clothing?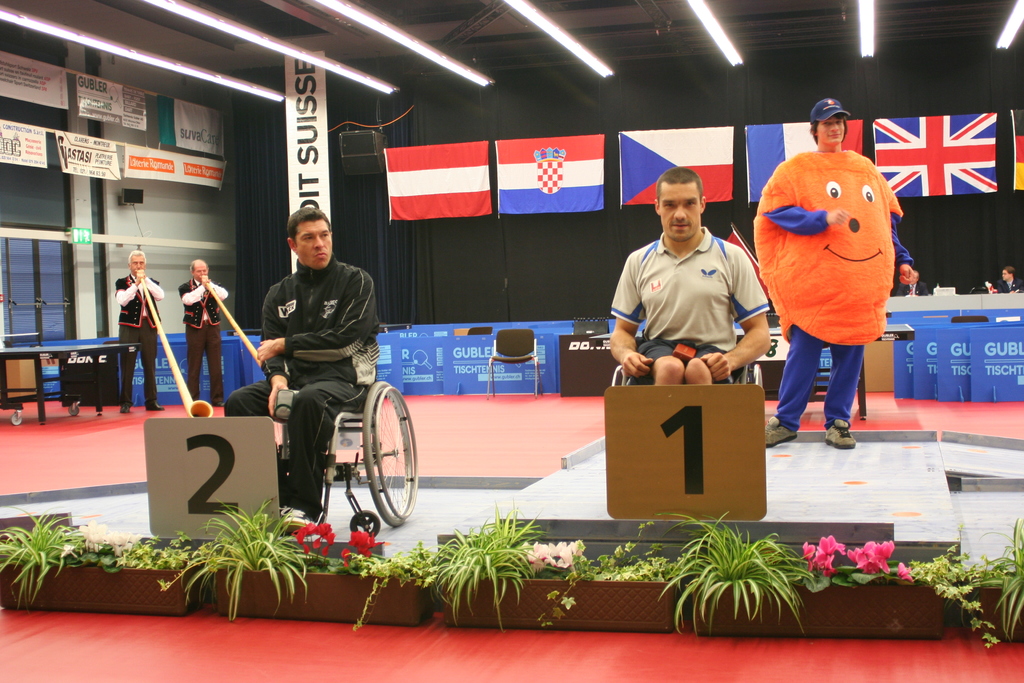
x1=177 y1=270 x2=232 y2=406
